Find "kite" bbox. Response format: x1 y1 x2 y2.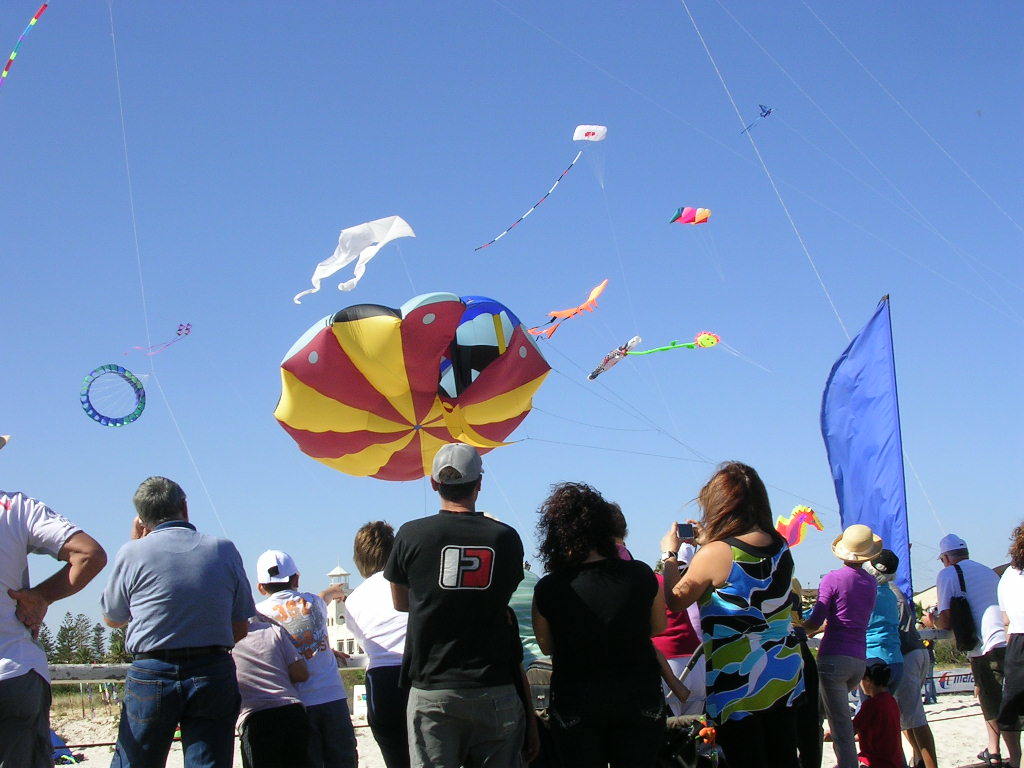
773 503 827 549.
